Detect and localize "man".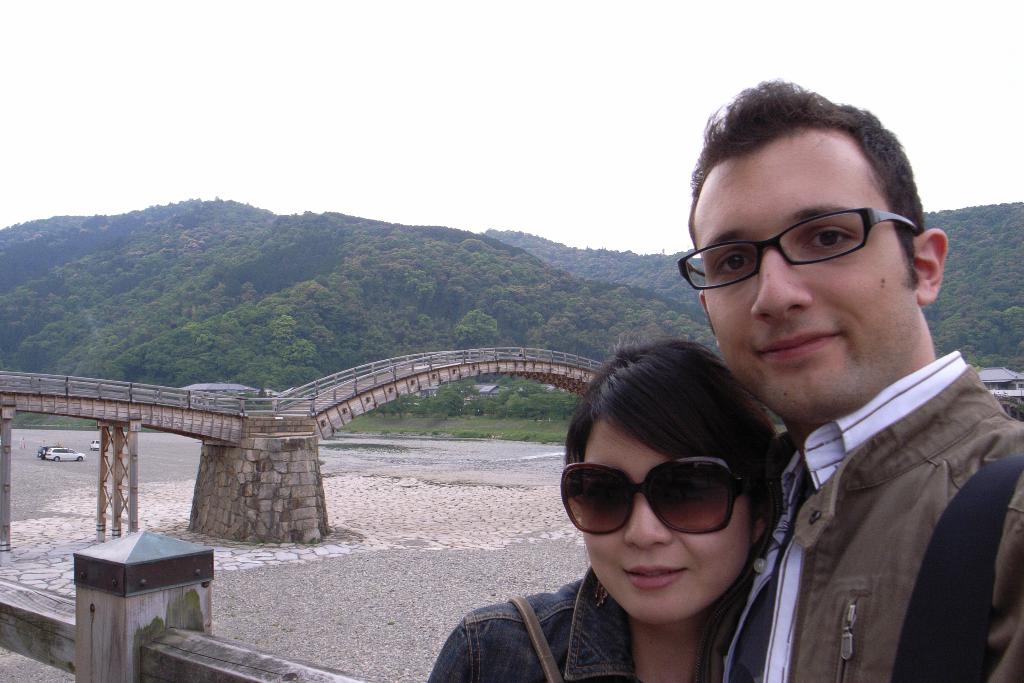
Localized at bbox=[669, 139, 1023, 682].
